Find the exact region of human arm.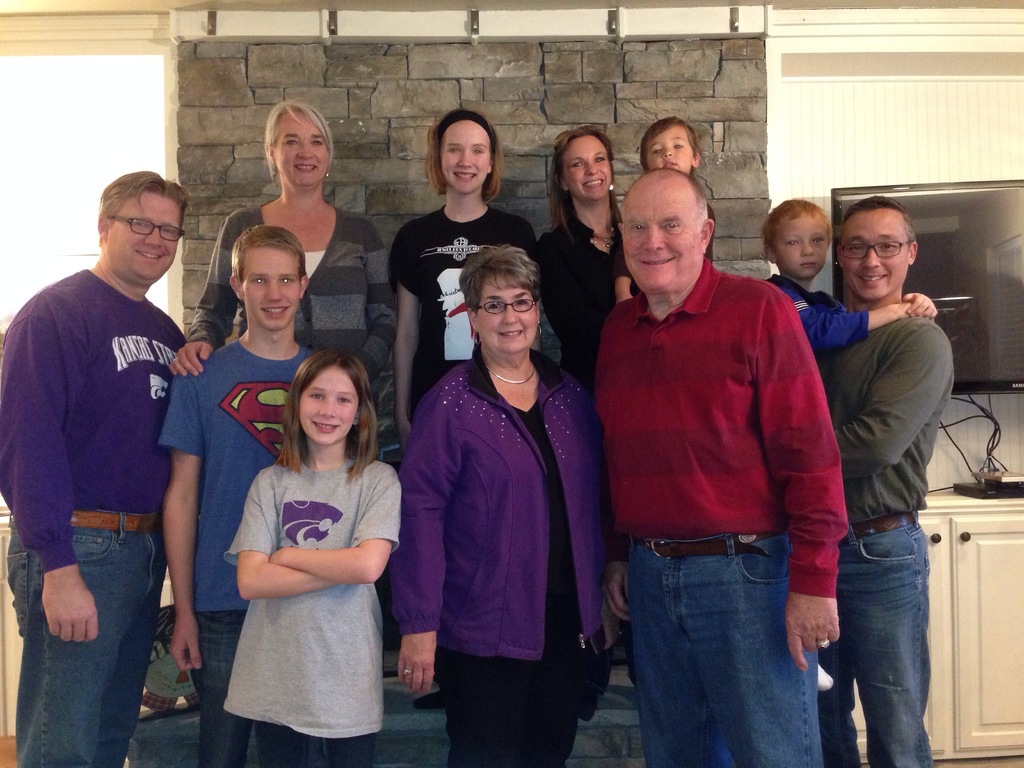
Exact region: crop(608, 247, 636, 303).
